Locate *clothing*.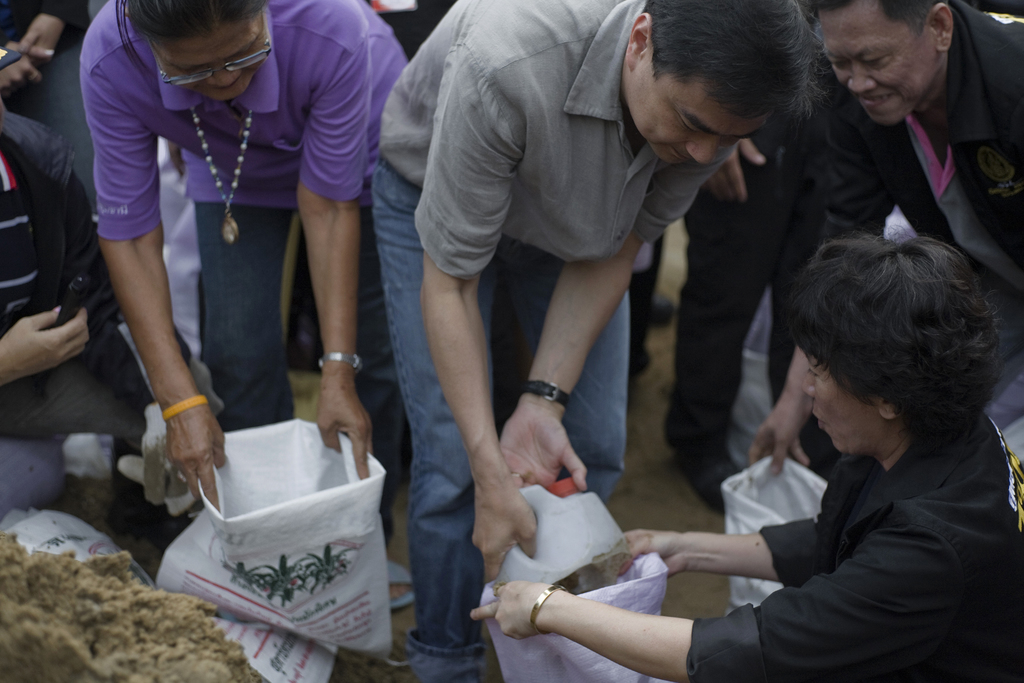
Bounding box: (793, 0, 1023, 457).
